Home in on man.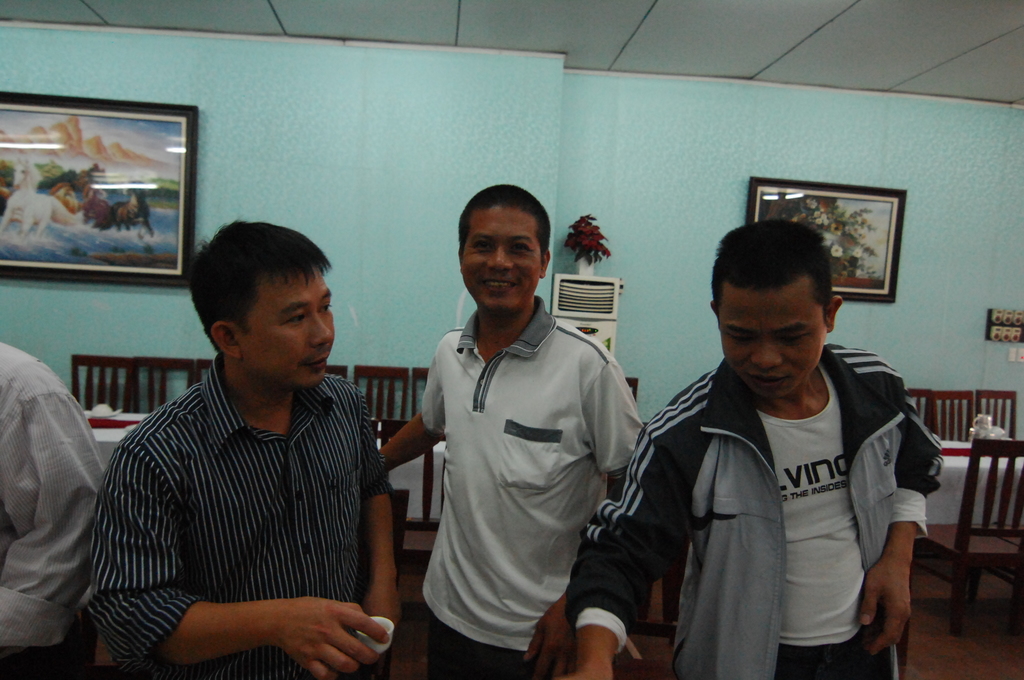
Homed in at [x1=605, y1=202, x2=948, y2=671].
